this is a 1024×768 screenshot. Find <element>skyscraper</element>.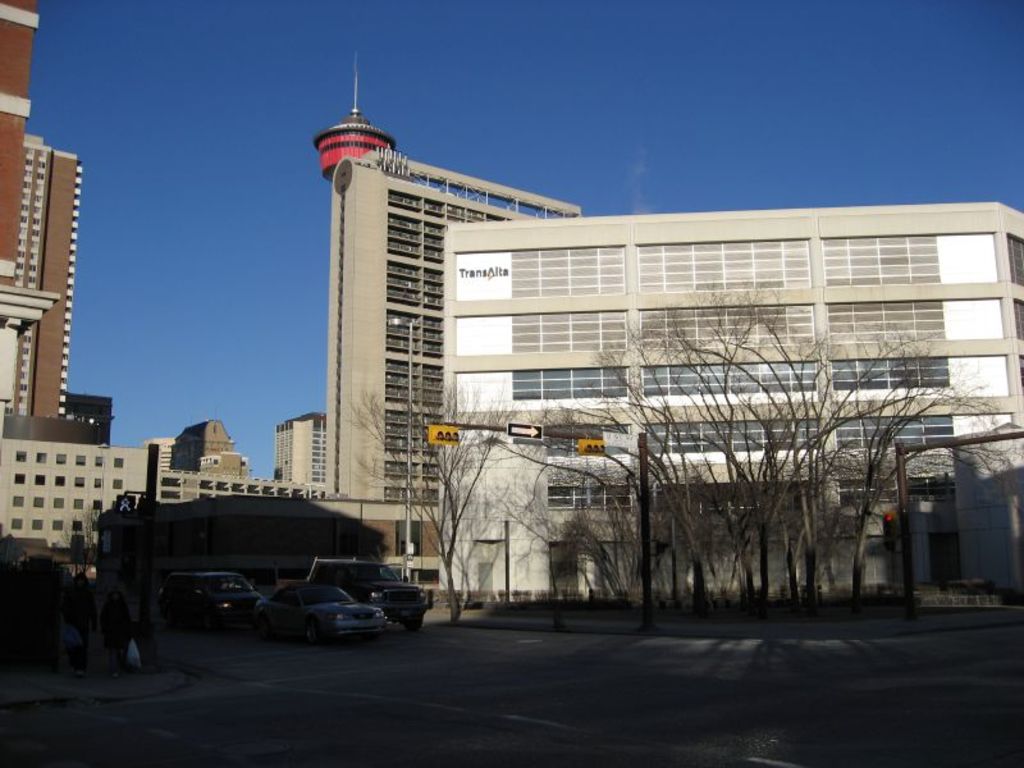
Bounding box: 328:44:585:584.
